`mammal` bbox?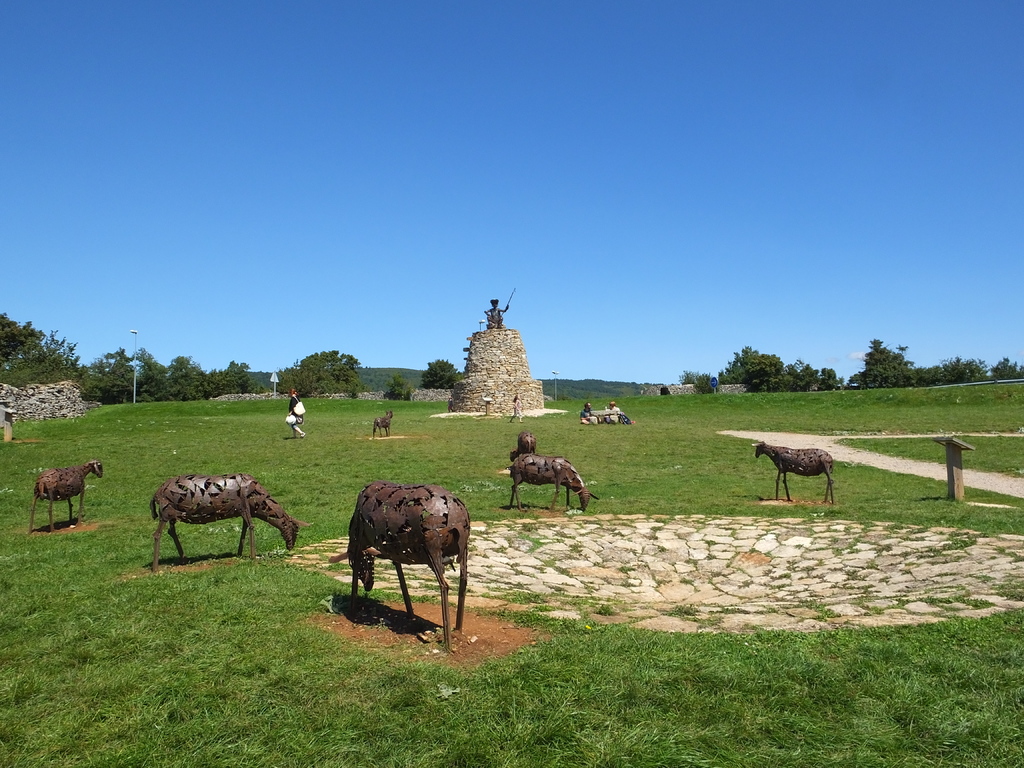
rect(481, 299, 511, 330)
